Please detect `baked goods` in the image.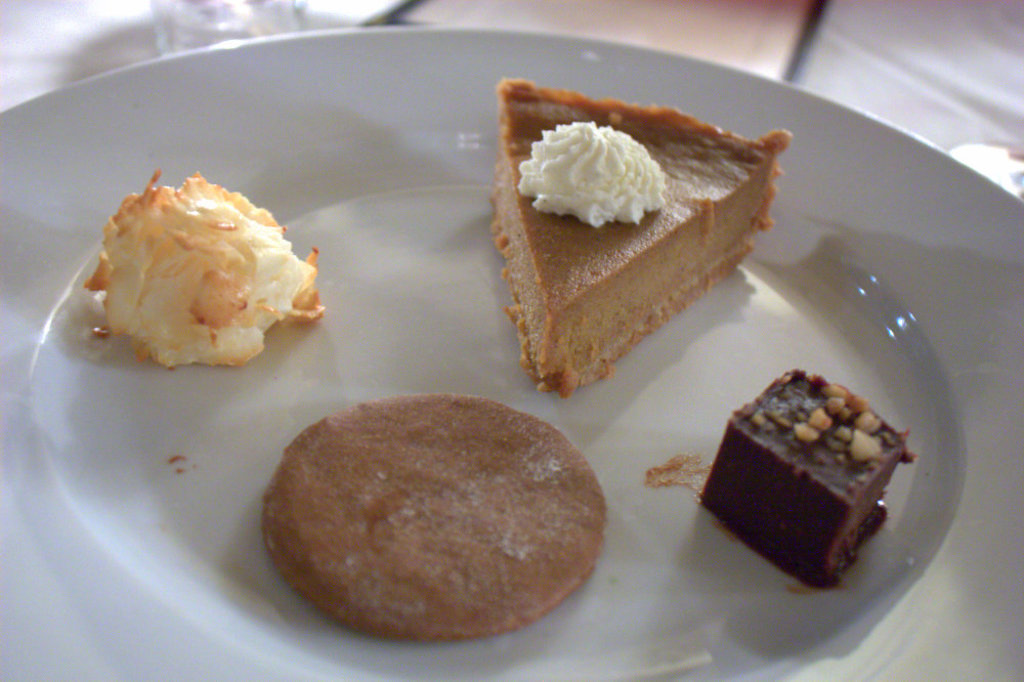
bbox(695, 371, 918, 589).
